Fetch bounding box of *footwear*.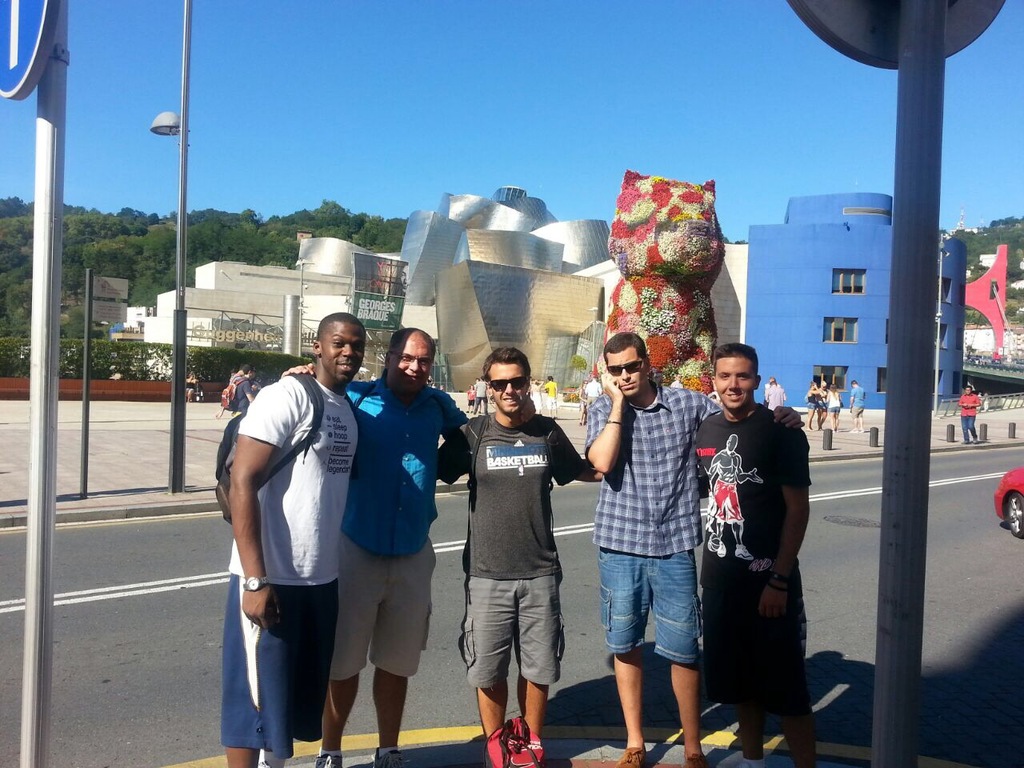
Bbox: Rect(615, 742, 645, 766).
